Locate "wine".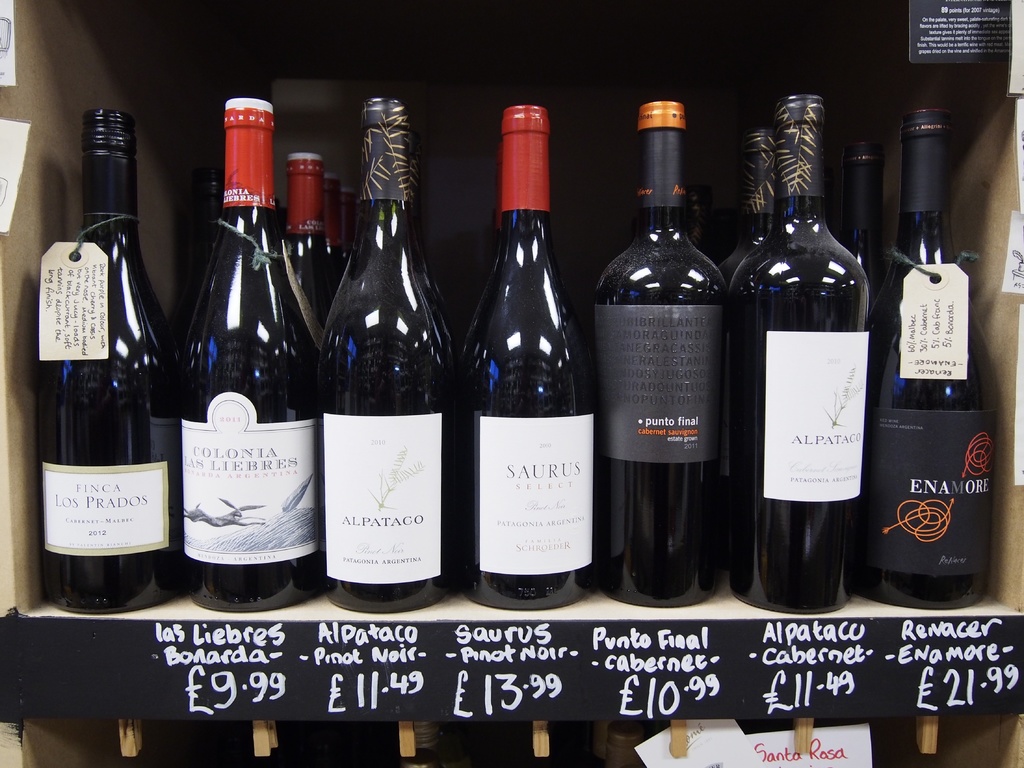
Bounding box: {"left": 22, "top": 108, "right": 184, "bottom": 618}.
